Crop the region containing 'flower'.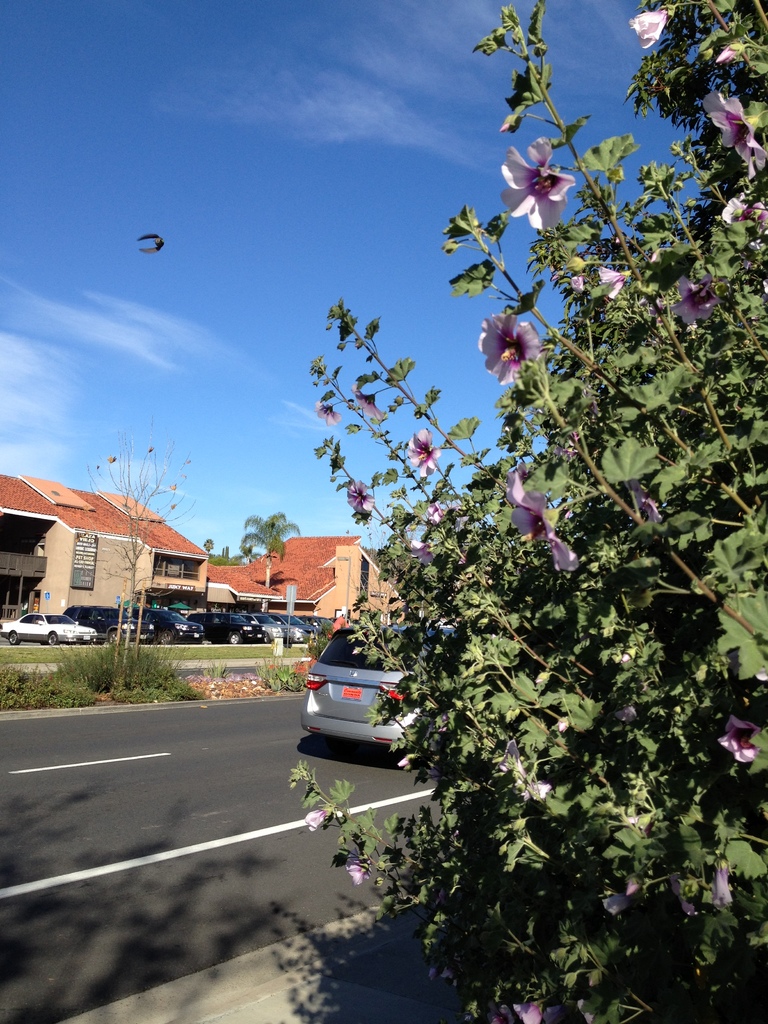
Crop region: pyautogui.locateOnScreen(424, 495, 445, 524).
